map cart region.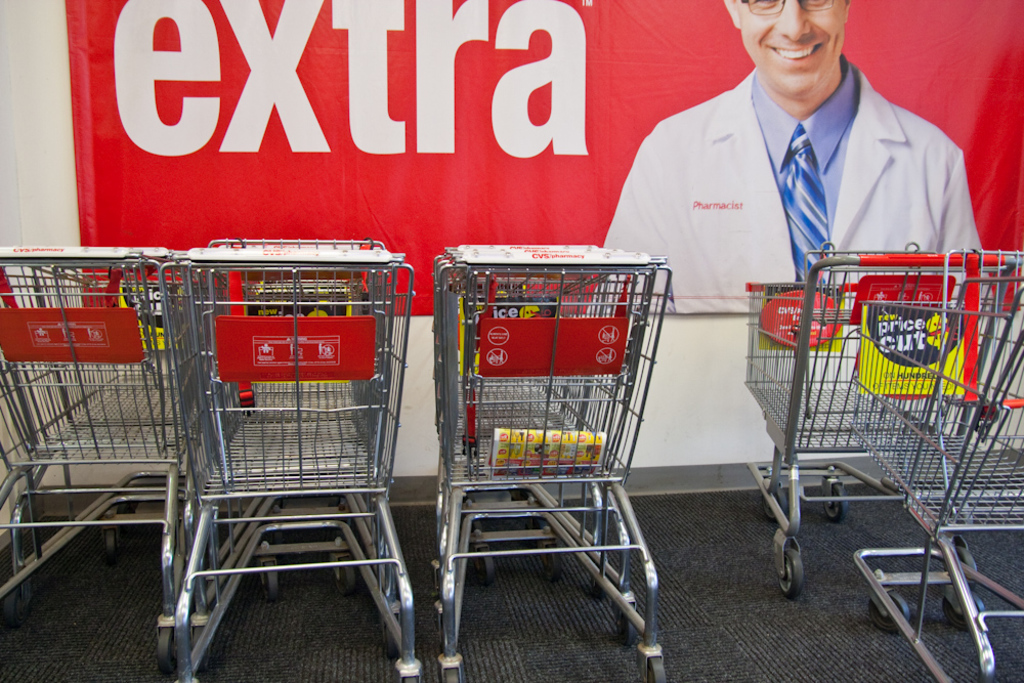
Mapped to l=850, t=247, r=1023, b=682.
